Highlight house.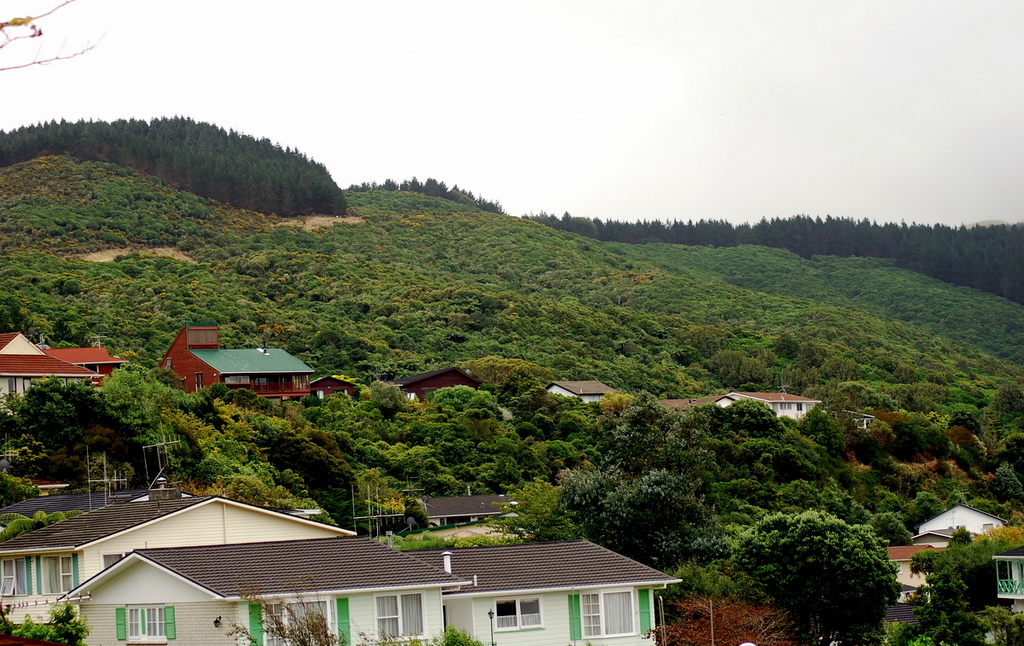
Highlighted region: crop(159, 313, 317, 404).
